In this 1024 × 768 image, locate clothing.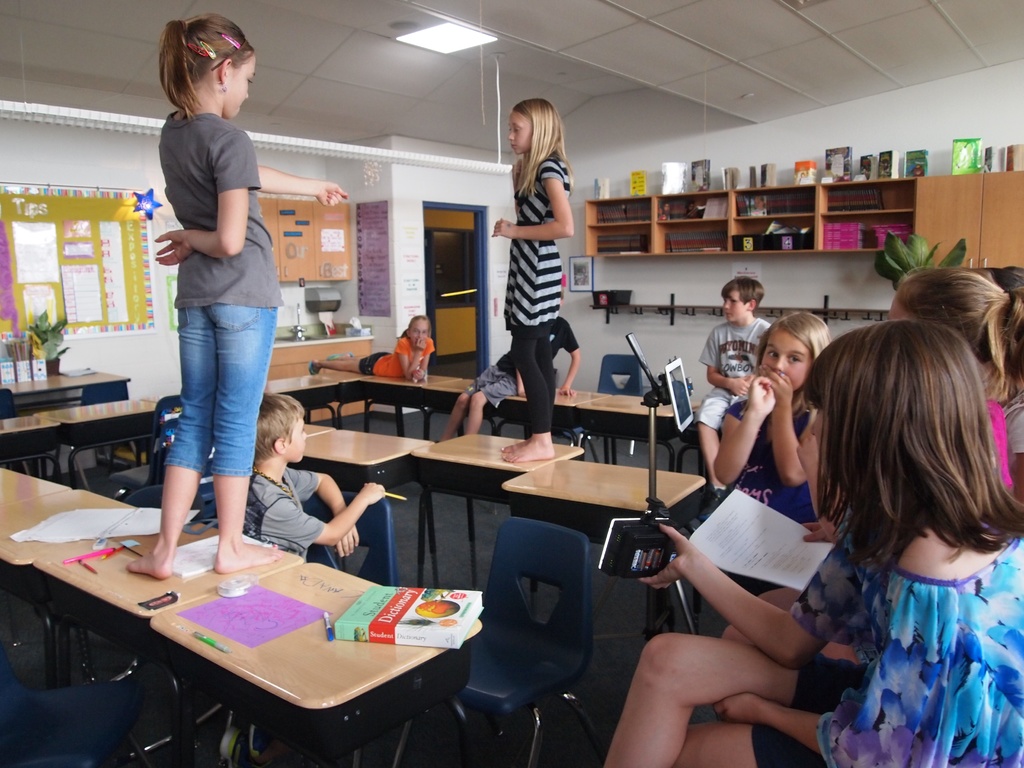
Bounding box: pyautogui.locateOnScreen(235, 465, 334, 563).
